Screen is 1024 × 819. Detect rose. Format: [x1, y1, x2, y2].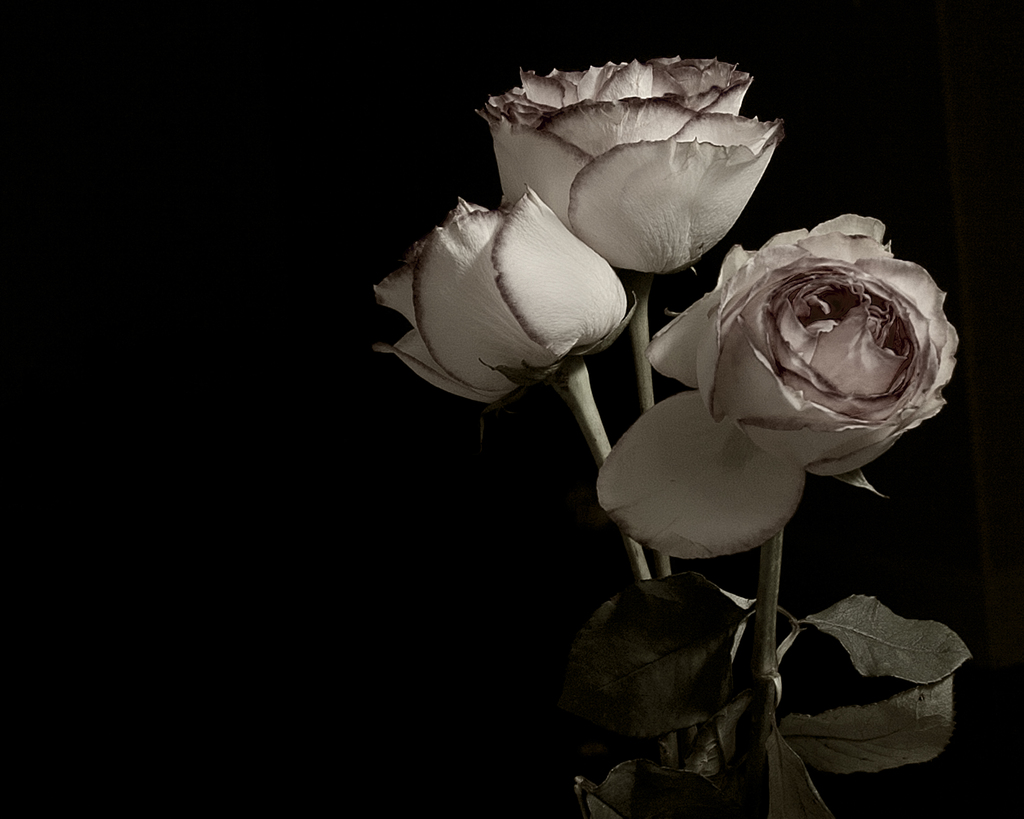
[591, 209, 961, 561].
